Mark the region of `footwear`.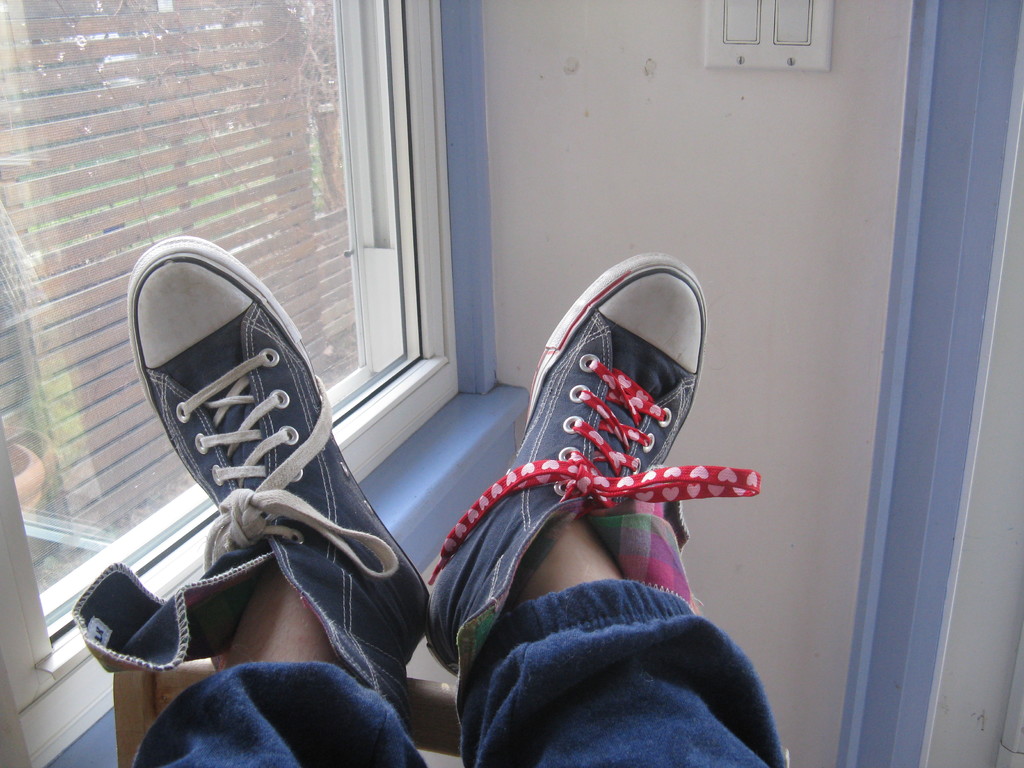
Region: pyautogui.locateOnScreen(426, 252, 772, 645).
